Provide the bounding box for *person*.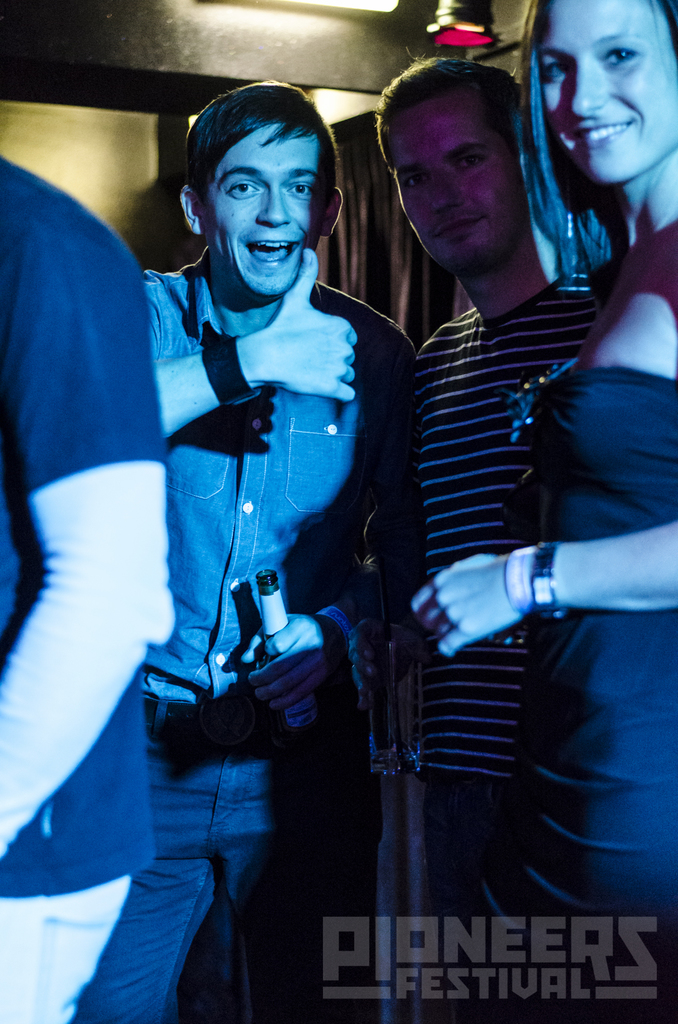
x1=59 y1=77 x2=415 y2=1020.
